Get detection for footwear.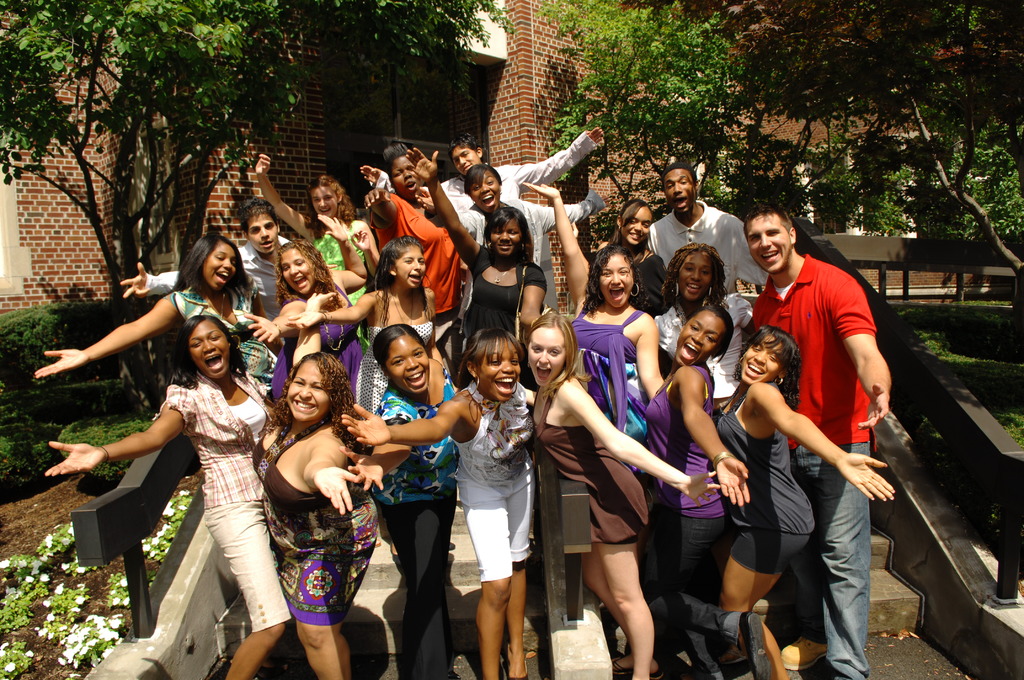
Detection: locate(776, 635, 828, 676).
